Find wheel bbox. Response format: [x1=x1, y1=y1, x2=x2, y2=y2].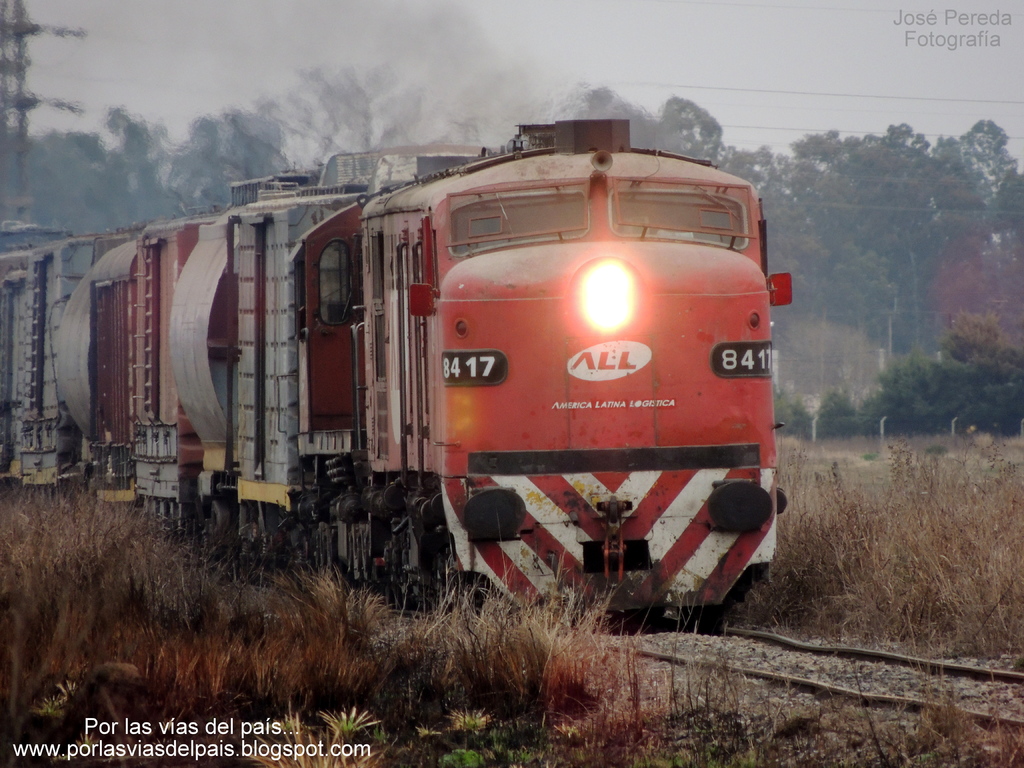
[x1=317, y1=520, x2=326, y2=579].
